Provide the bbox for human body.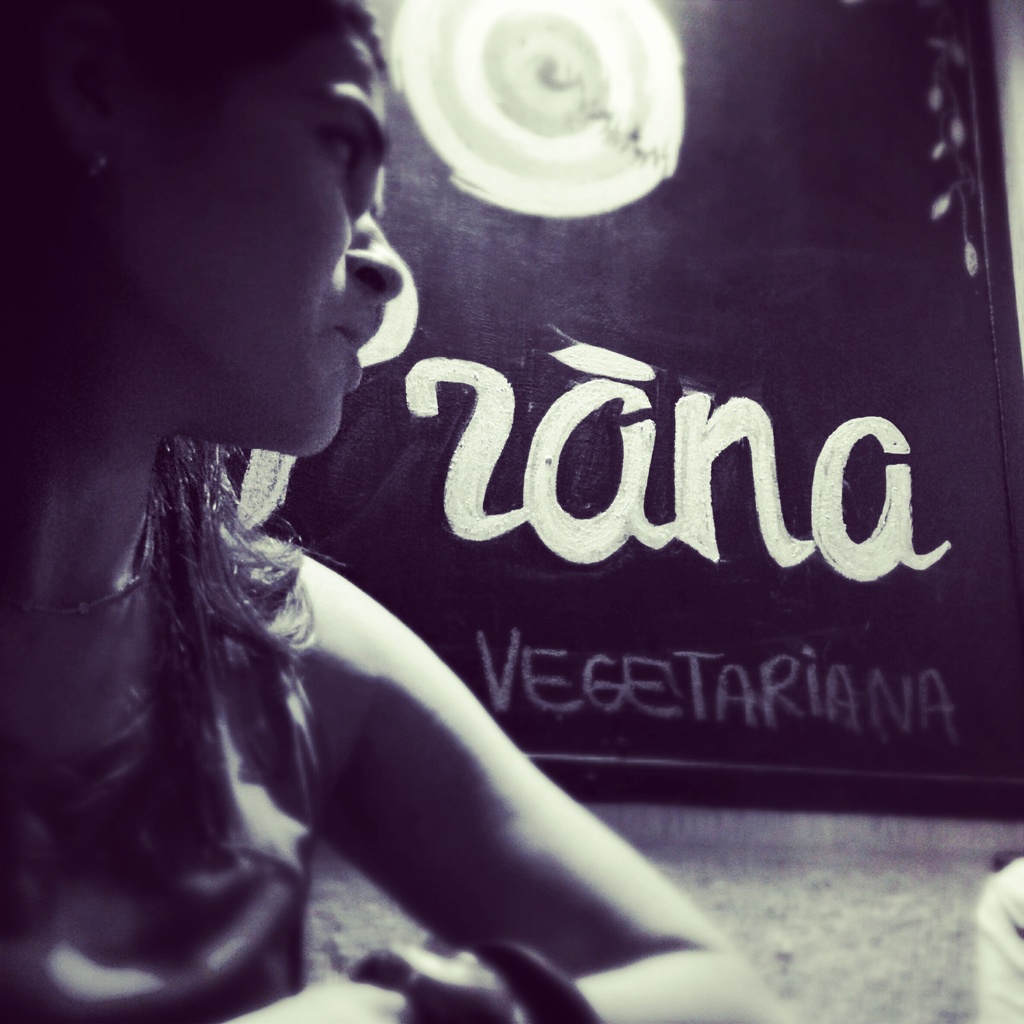
52, 231, 786, 1007.
